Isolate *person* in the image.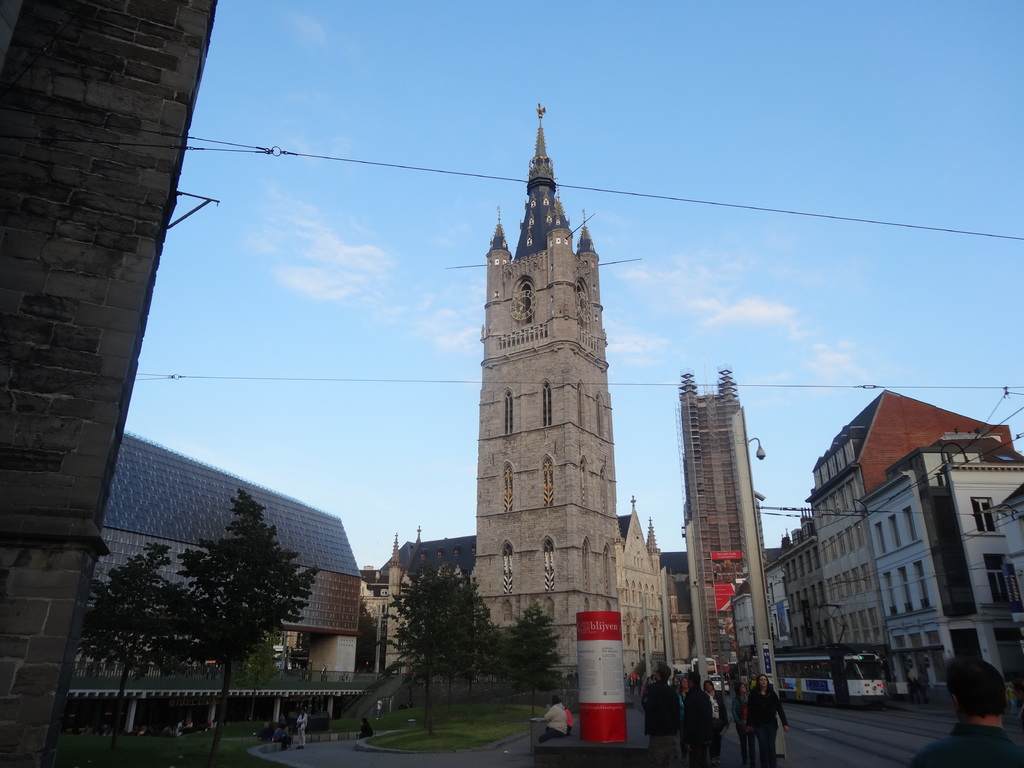
Isolated region: x1=745, y1=672, x2=791, y2=767.
